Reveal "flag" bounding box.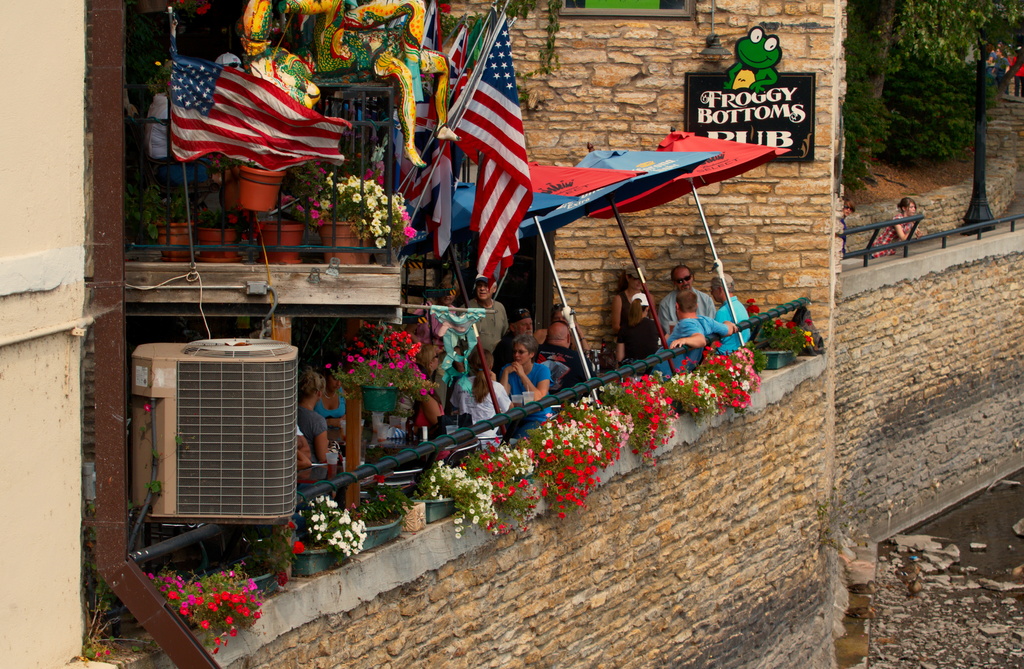
Revealed: detection(388, 0, 440, 229).
